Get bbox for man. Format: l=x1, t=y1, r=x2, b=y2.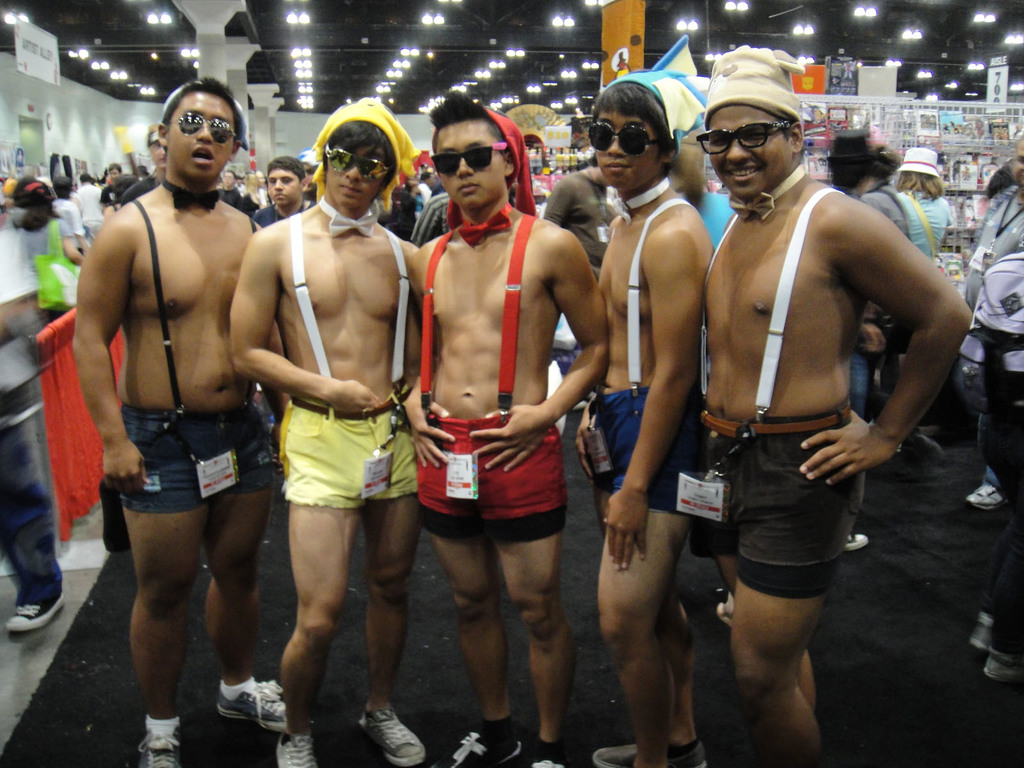
l=655, t=81, r=966, b=724.
